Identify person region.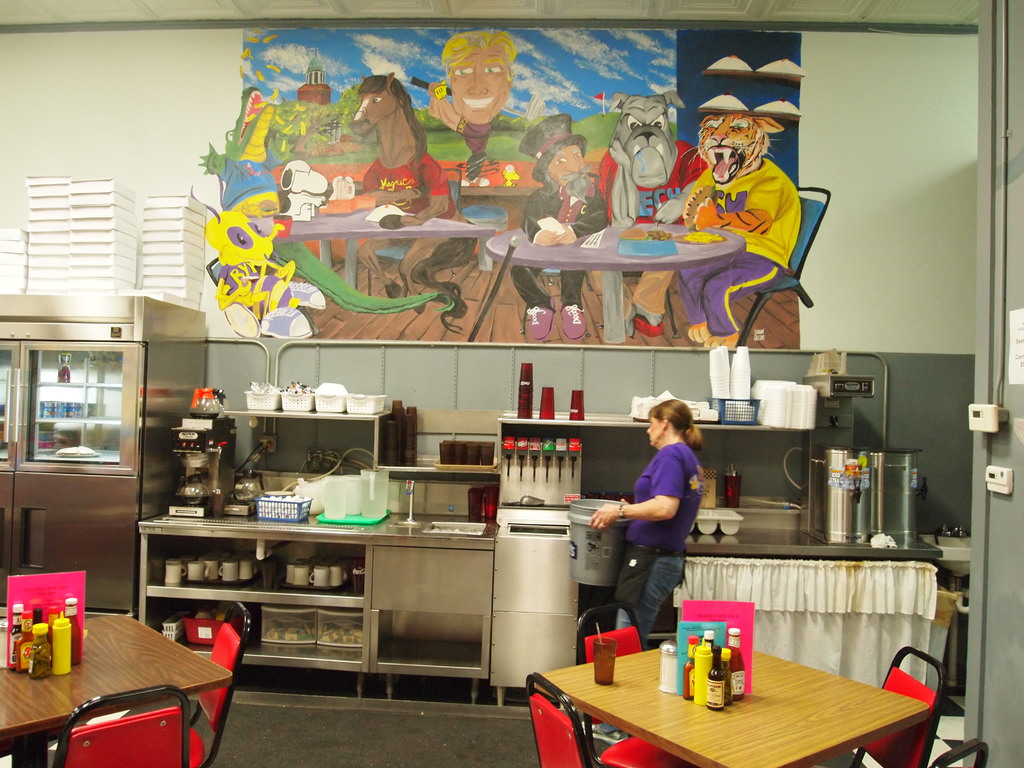
Region: l=506, t=111, r=607, b=342.
